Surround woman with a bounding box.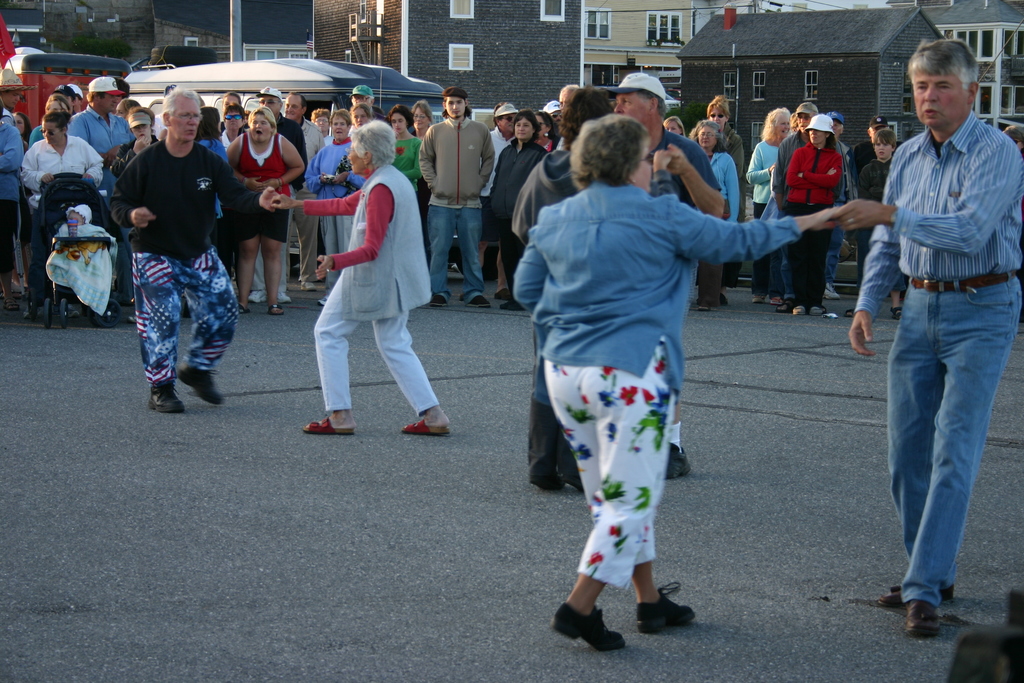
BBox(388, 104, 425, 210).
